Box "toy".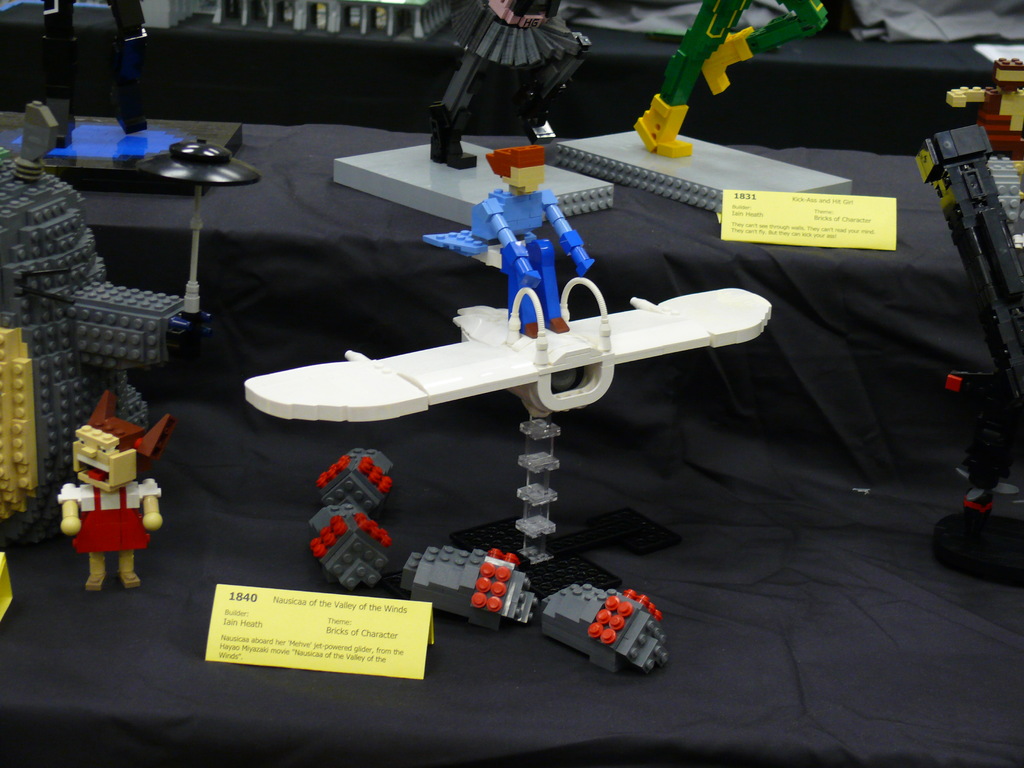
Rect(396, 541, 543, 634).
